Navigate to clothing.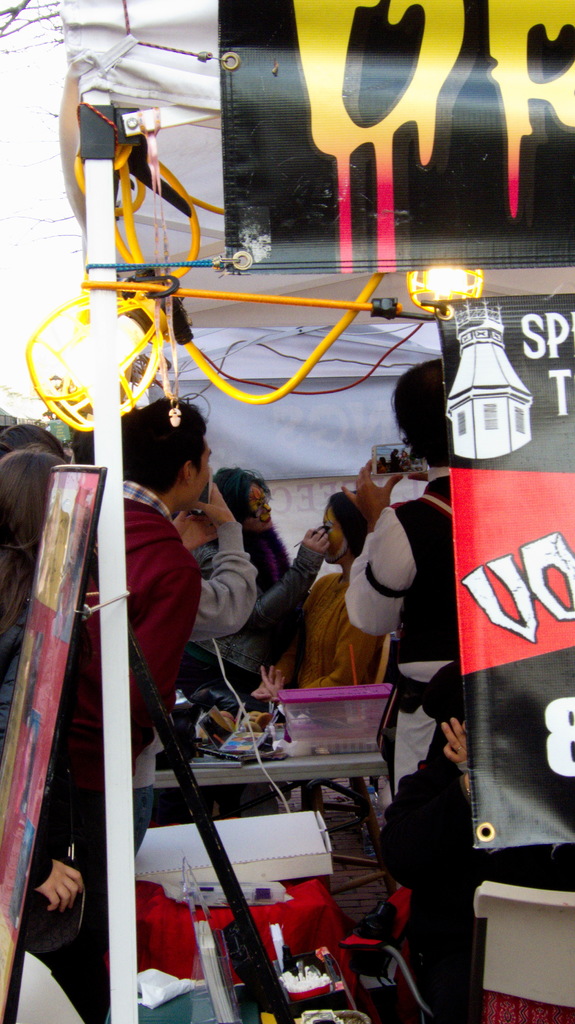
Navigation target: {"x1": 281, "y1": 566, "x2": 390, "y2": 728}.
